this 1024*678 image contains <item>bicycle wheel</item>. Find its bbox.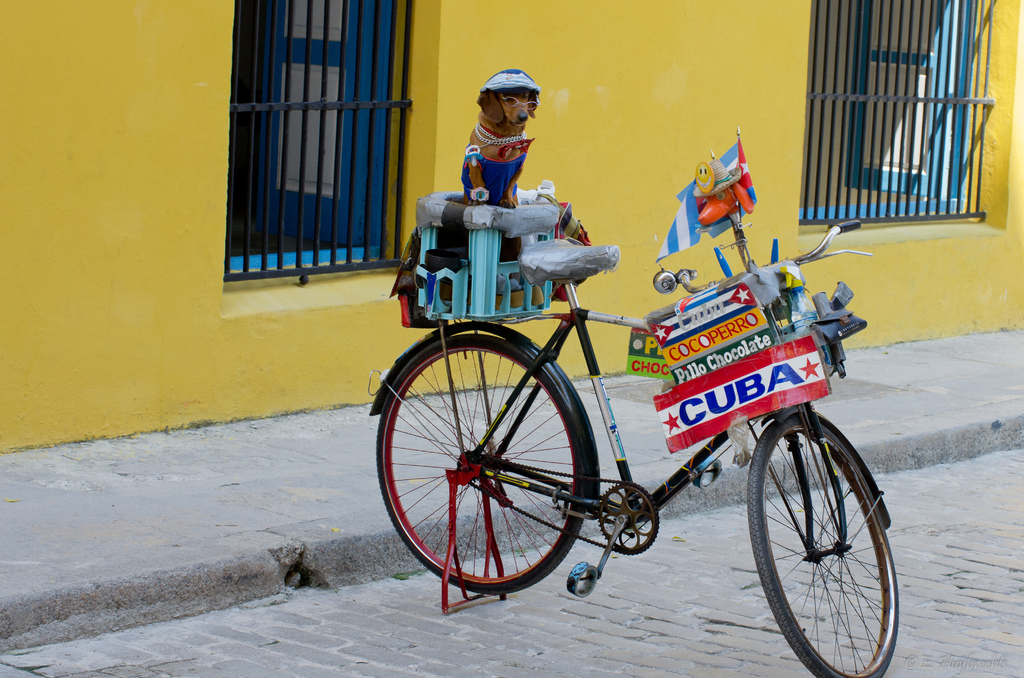
Rect(376, 332, 591, 596).
